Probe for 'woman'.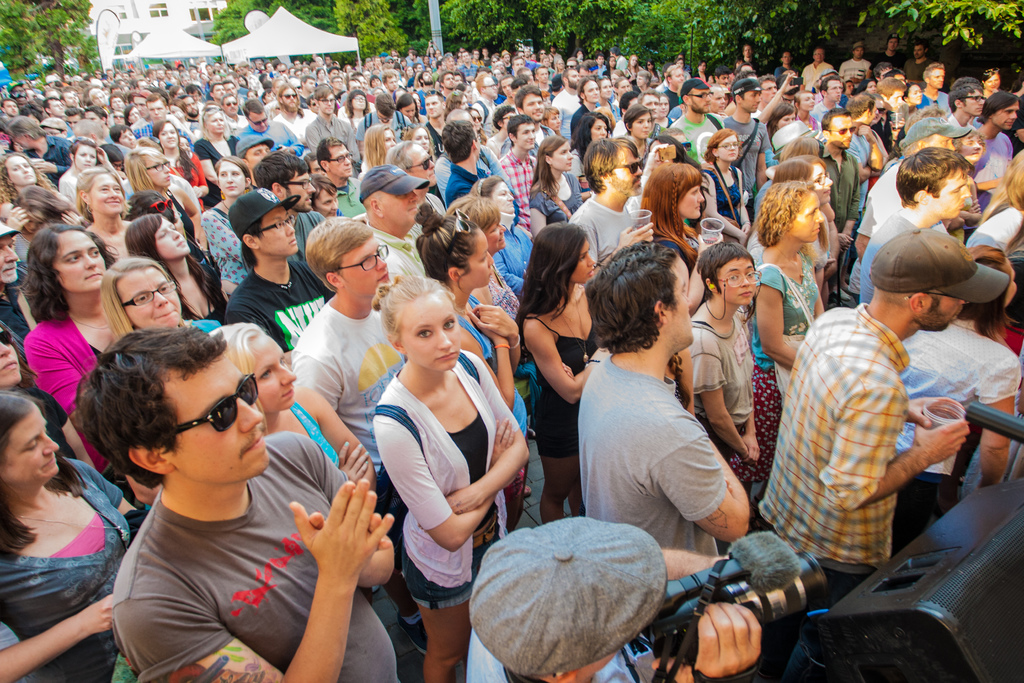
Probe result: 689, 124, 753, 244.
